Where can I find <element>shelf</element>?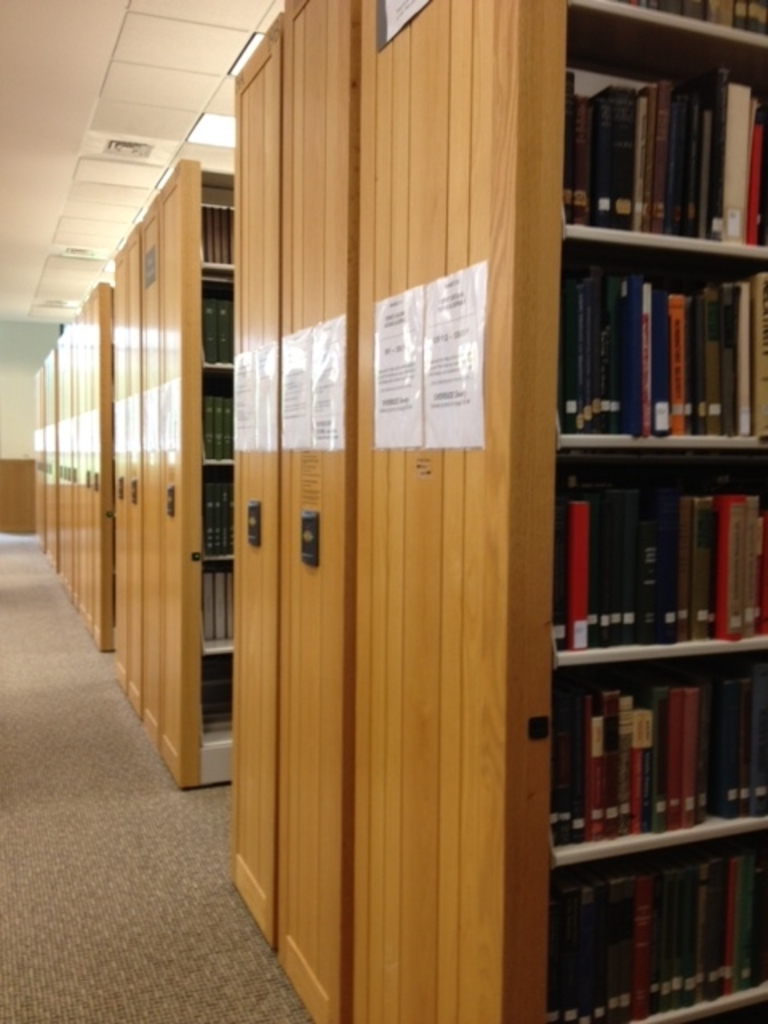
You can find it at [565,658,766,874].
